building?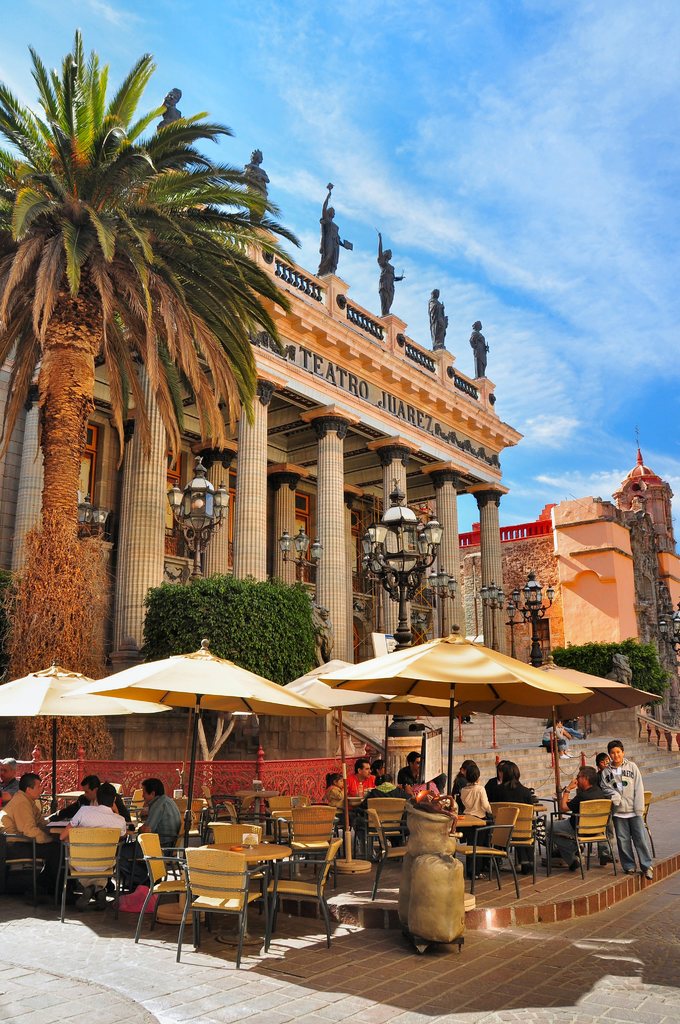
462 433 679 664
